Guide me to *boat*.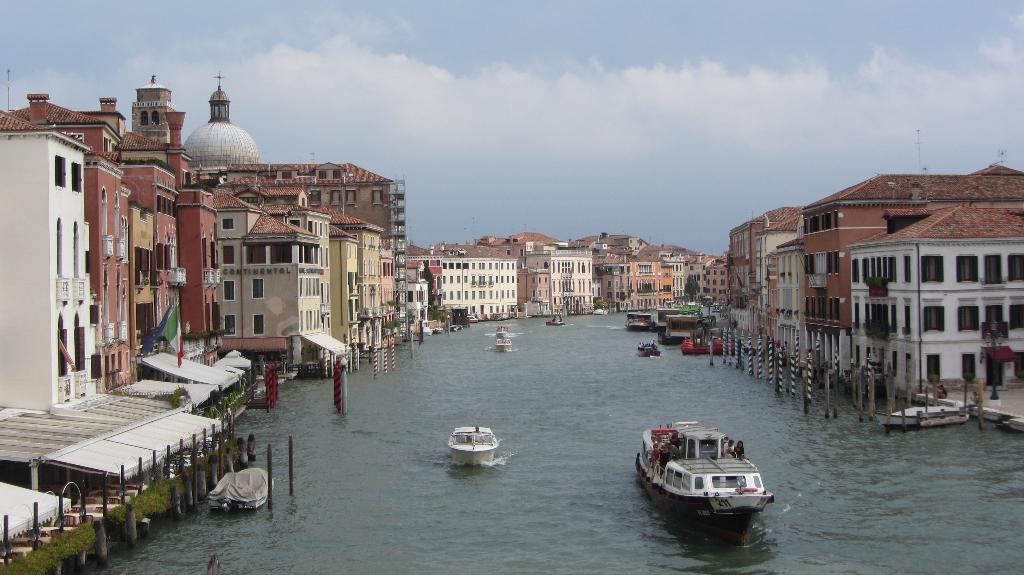
Guidance: 635:342:657:358.
